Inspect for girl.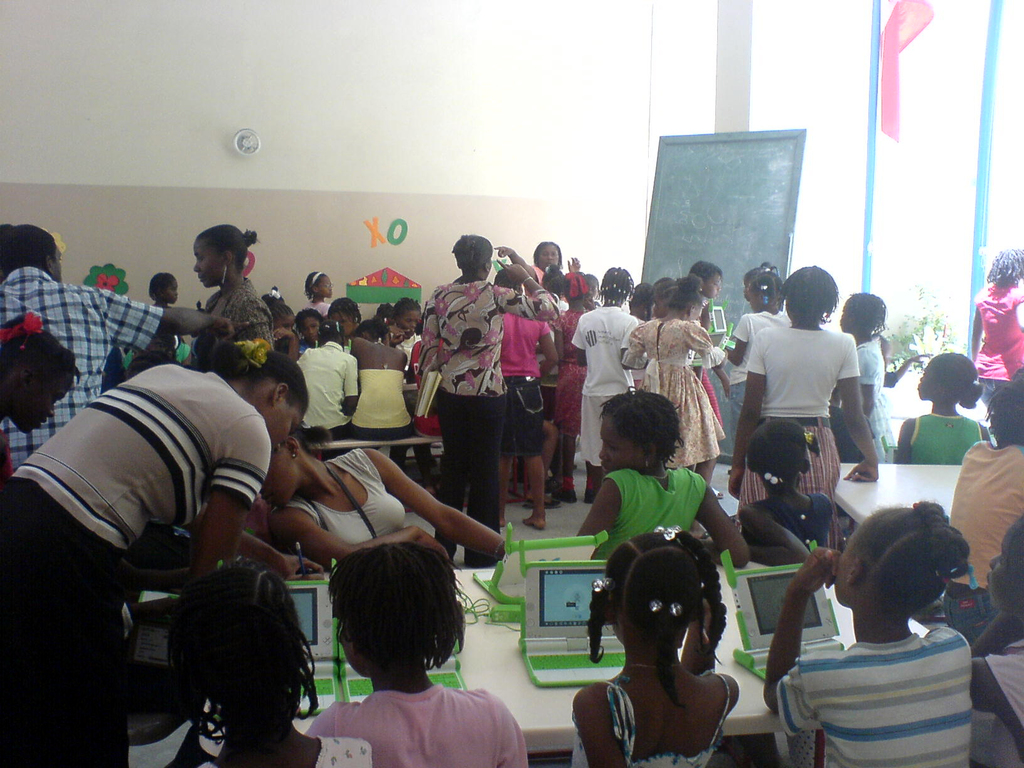
Inspection: [x1=305, y1=541, x2=529, y2=767].
